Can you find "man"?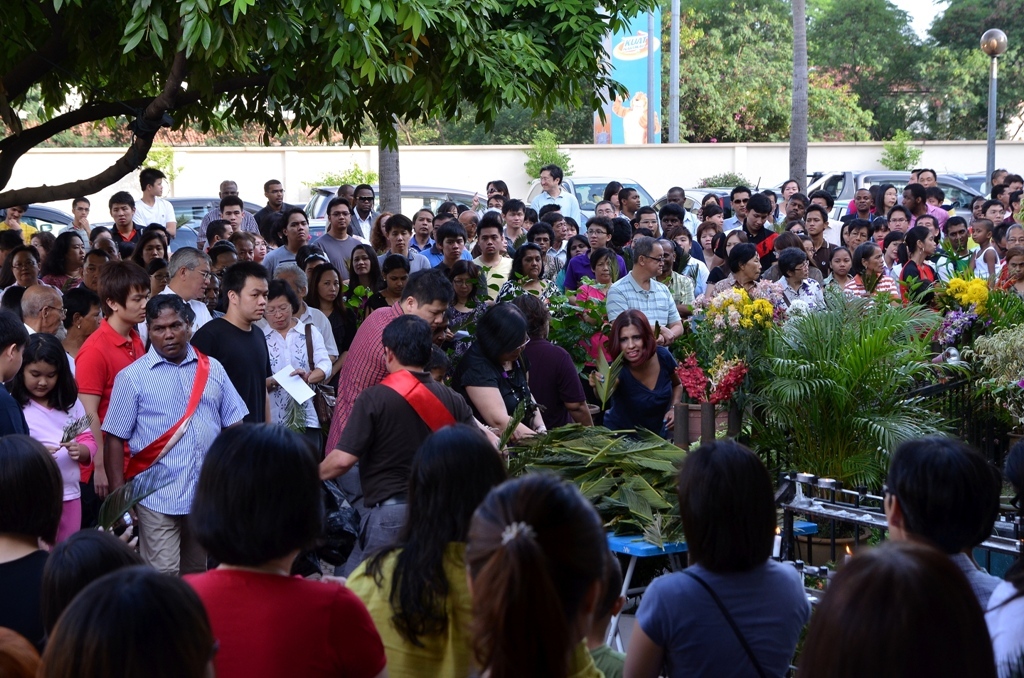
Yes, bounding box: <box>541,203,563,216</box>.
